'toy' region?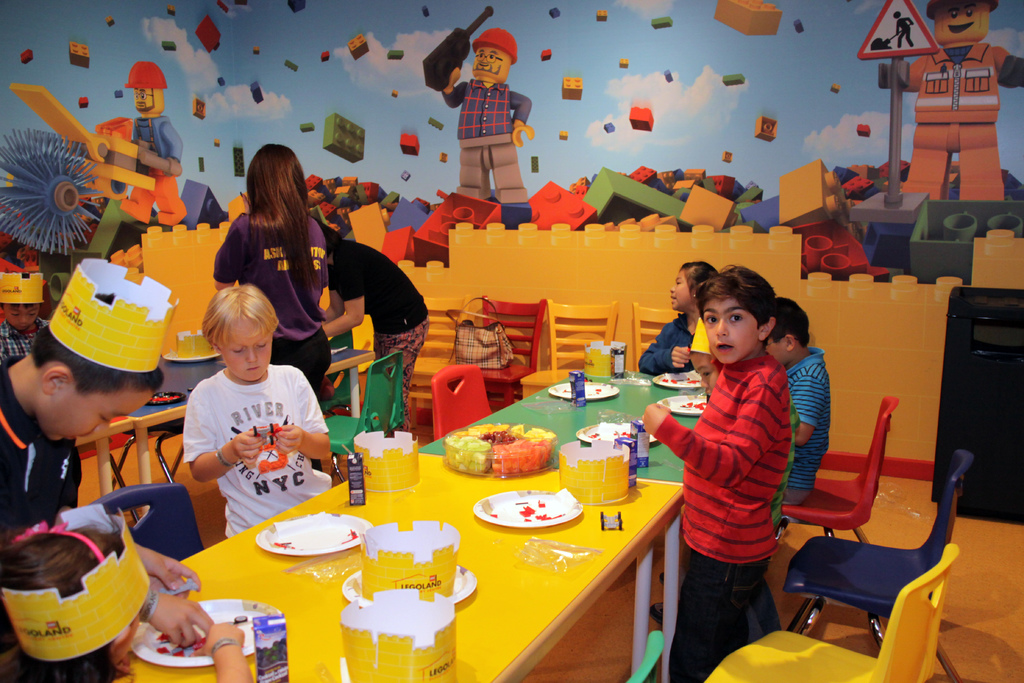
rect(628, 105, 655, 131)
